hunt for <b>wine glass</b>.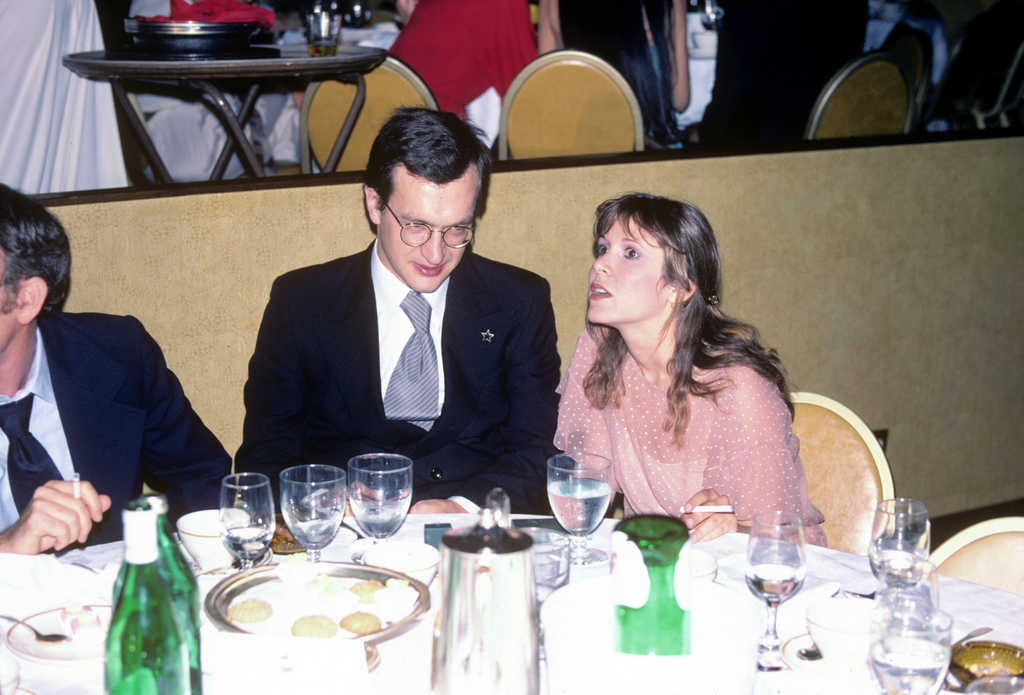
Hunted down at <region>542, 452, 612, 568</region>.
